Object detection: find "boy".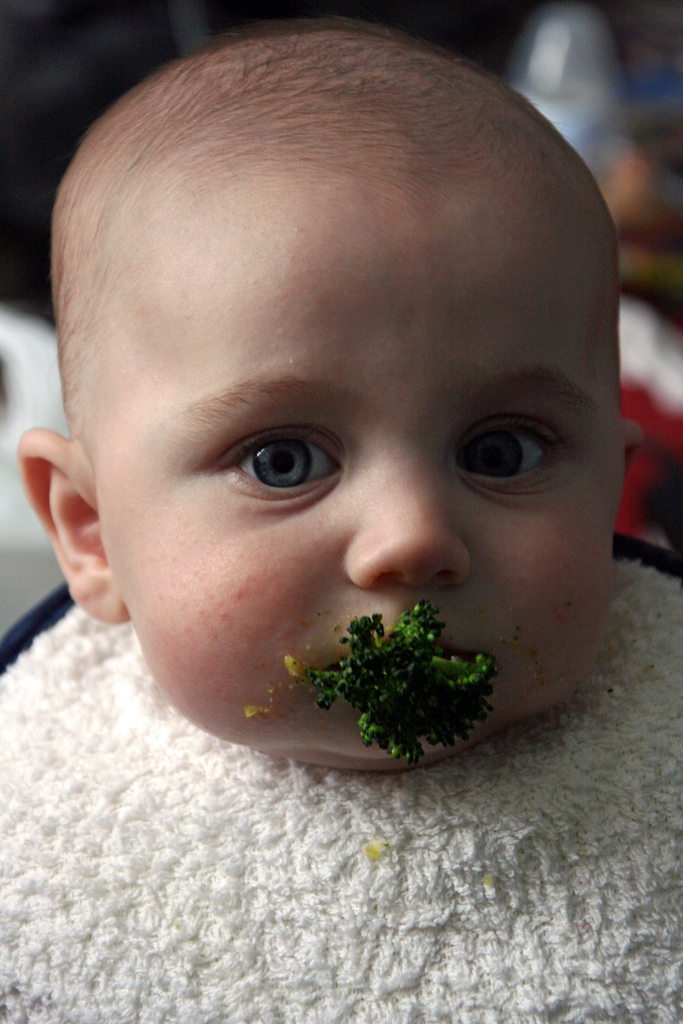
{"x1": 0, "y1": 56, "x2": 682, "y2": 922}.
